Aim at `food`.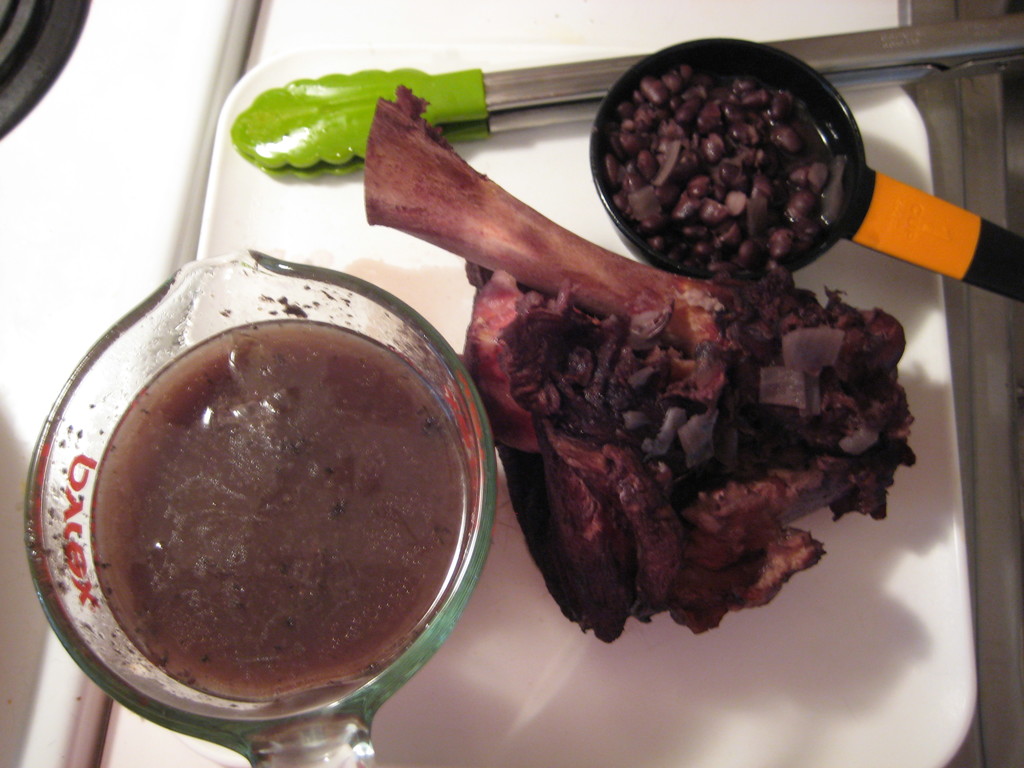
Aimed at [left=467, top=164, right=949, bottom=641].
